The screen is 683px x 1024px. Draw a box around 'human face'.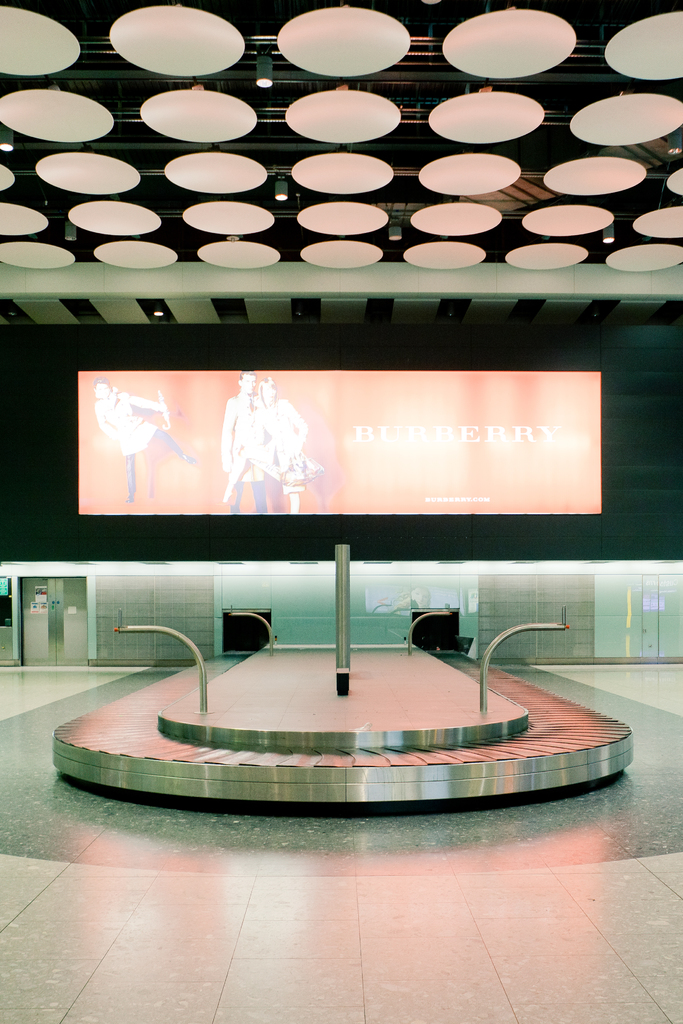
rect(242, 375, 255, 392).
